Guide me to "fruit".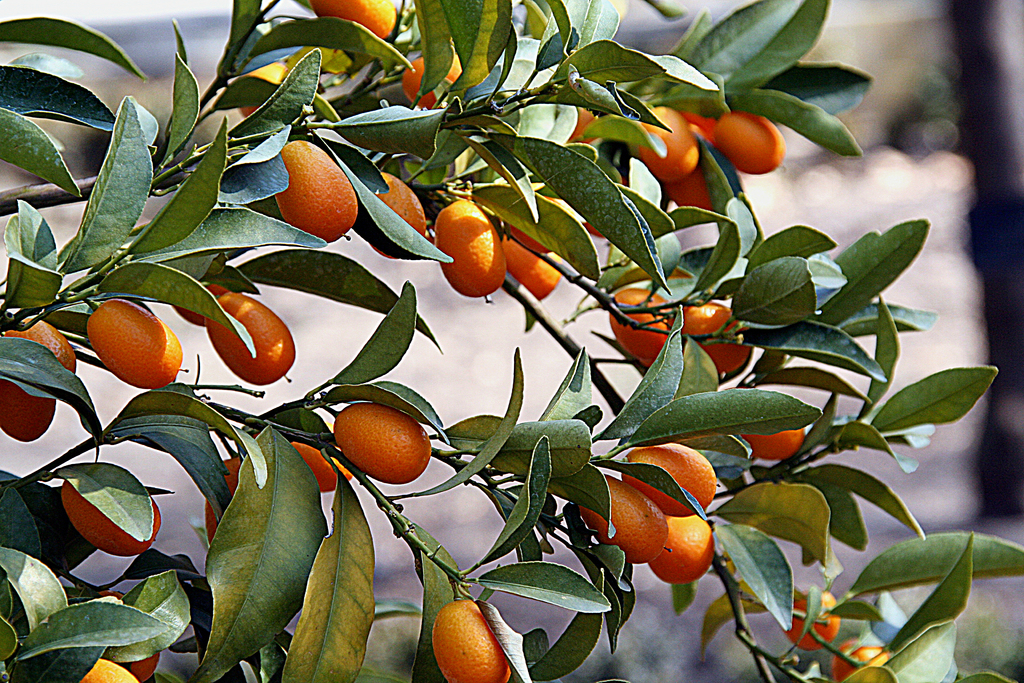
Guidance: [86,295,182,391].
